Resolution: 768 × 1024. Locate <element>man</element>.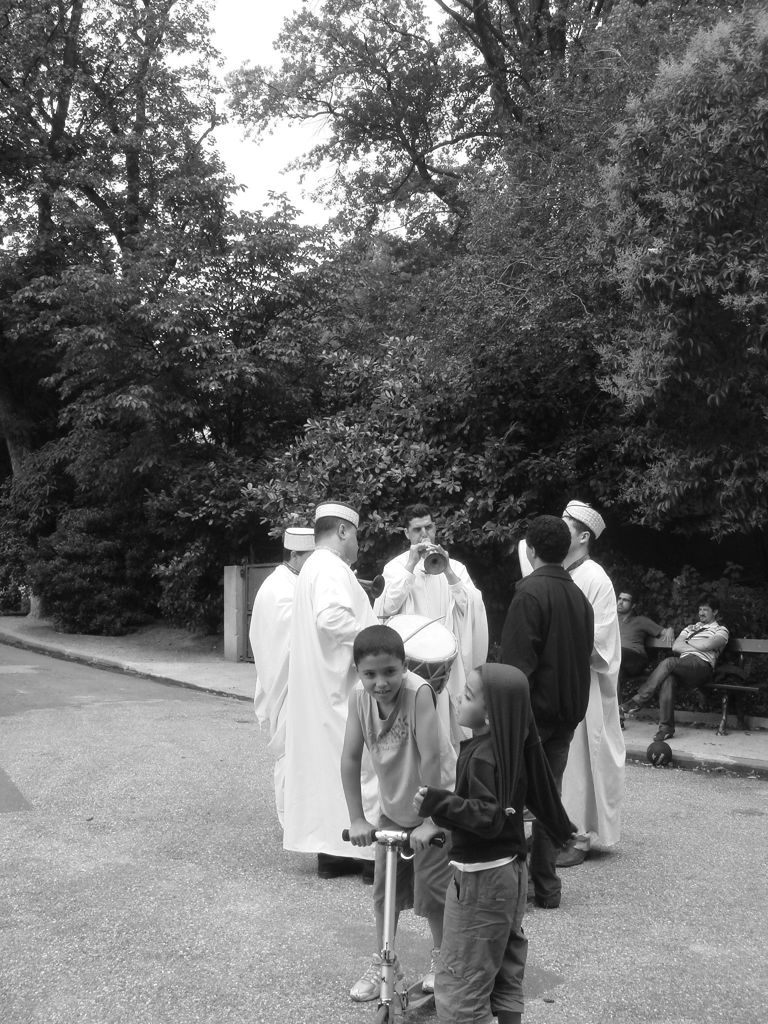
{"left": 605, "top": 581, "right": 662, "bottom": 691}.
